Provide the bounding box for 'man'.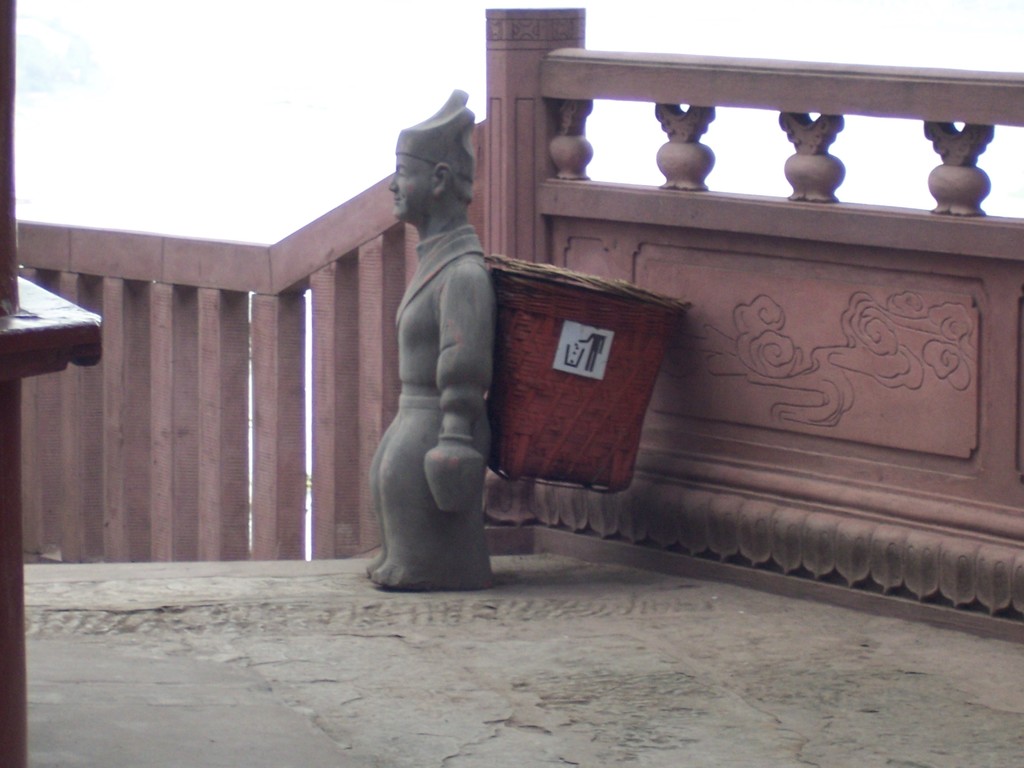
x1=355 y1=134 x2=510 y2=592.
